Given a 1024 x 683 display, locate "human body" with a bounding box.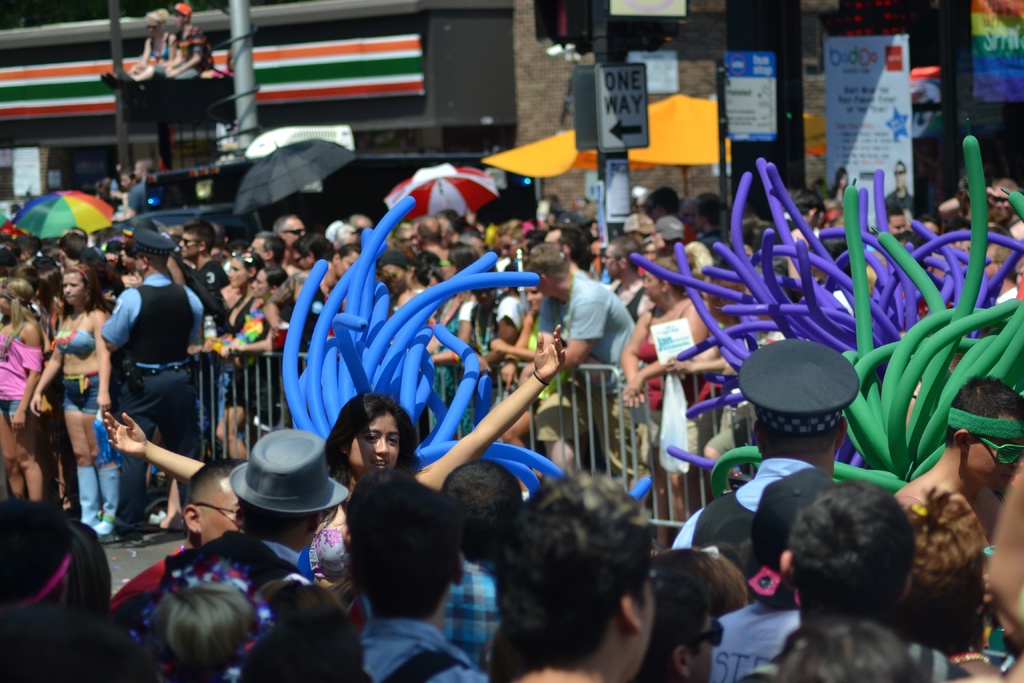
Located: [284,238,319,273].
